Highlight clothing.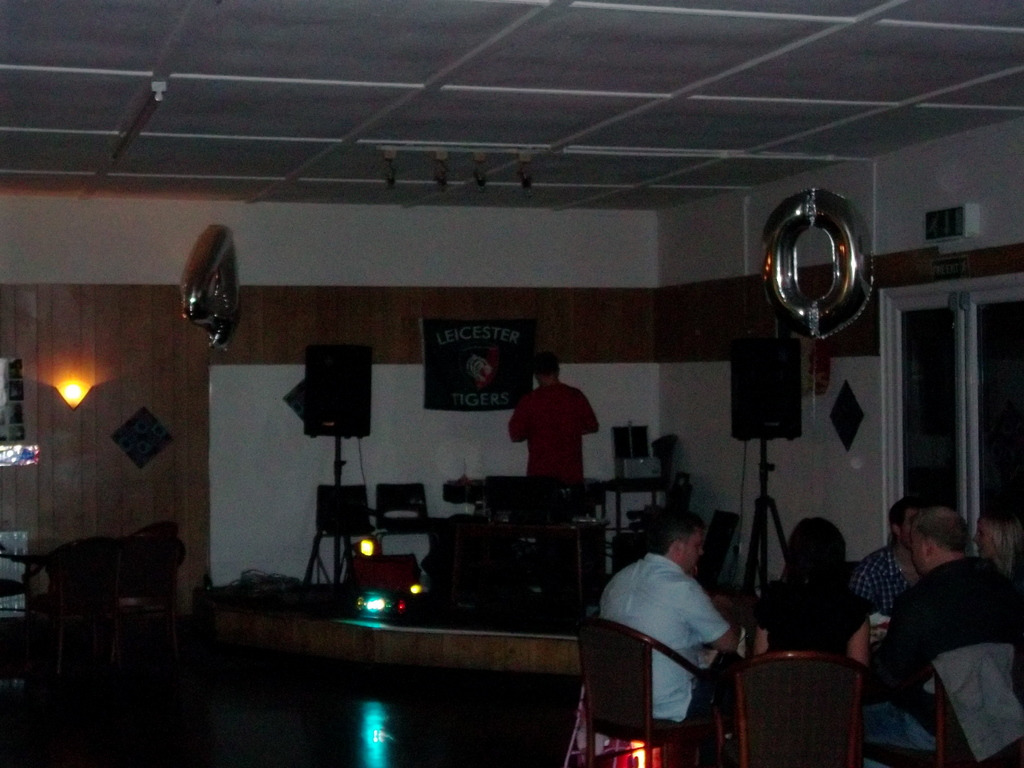
Highlighted region: box(764, 571, 865, 663).
